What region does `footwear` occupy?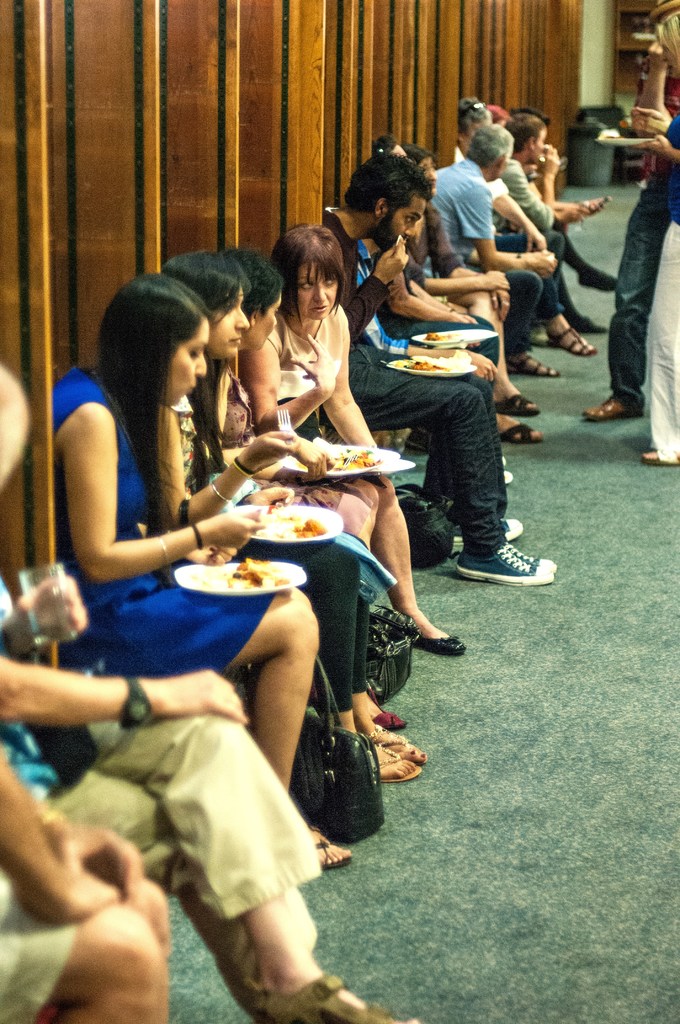
left=500, top=419, right=546, bottom=447.
